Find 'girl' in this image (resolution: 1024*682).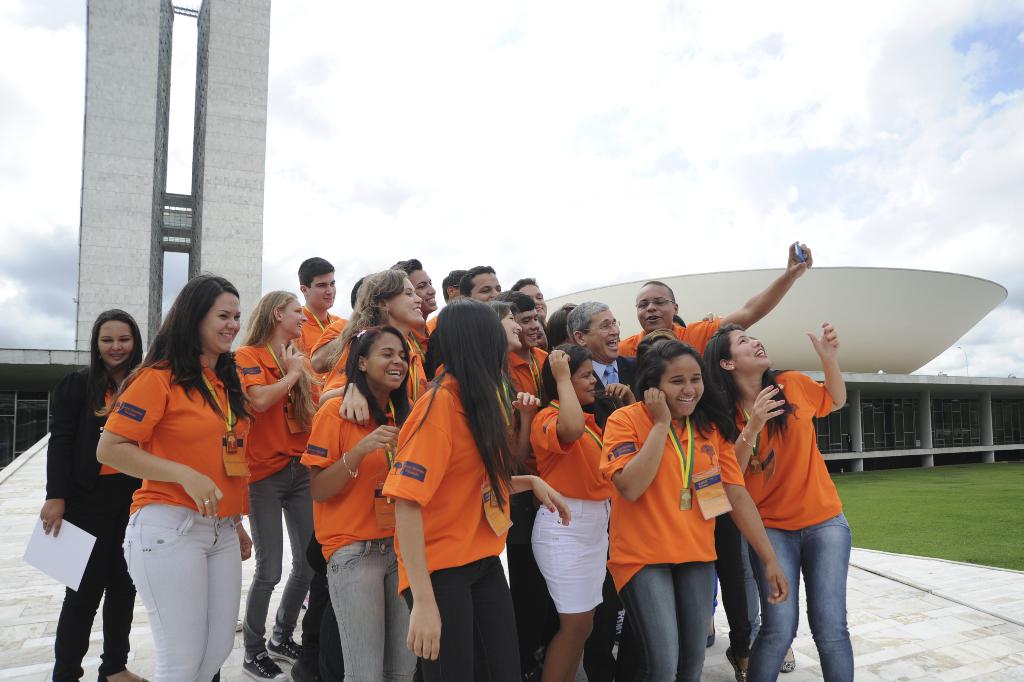
[left=234, top=293, right=313, bottom=677].
